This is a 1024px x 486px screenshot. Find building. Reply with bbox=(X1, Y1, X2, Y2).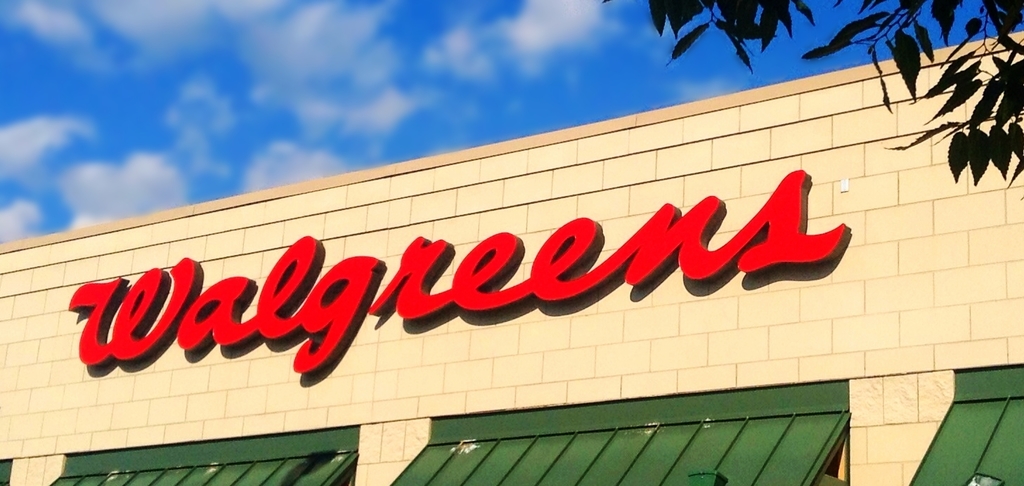
bbox=(0, 31, 1023, 485).
